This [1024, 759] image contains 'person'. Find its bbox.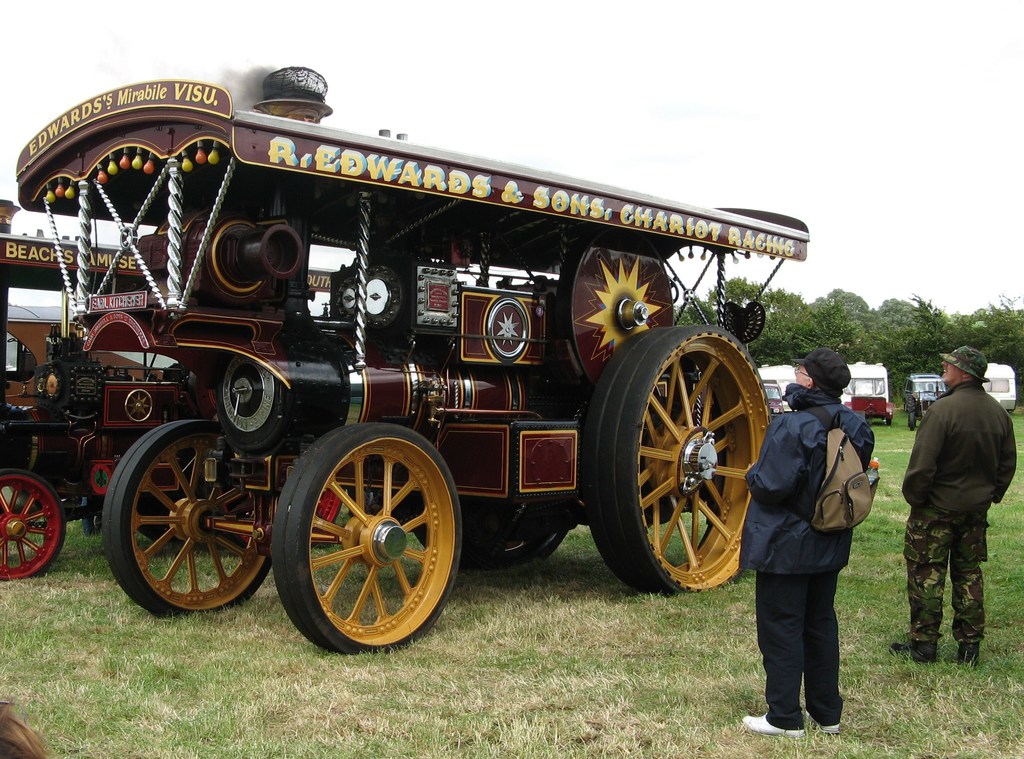
[left=732, top=344, right=871, bottom=740].
